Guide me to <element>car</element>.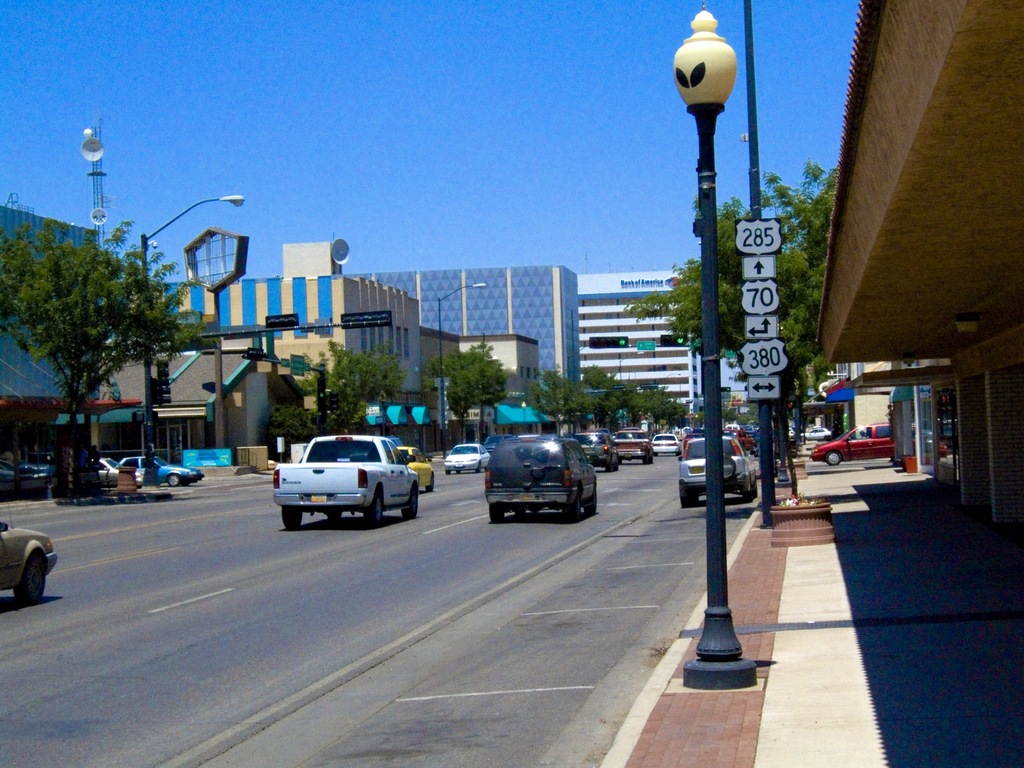
Guidance: region(0, 463, 26, 487).
